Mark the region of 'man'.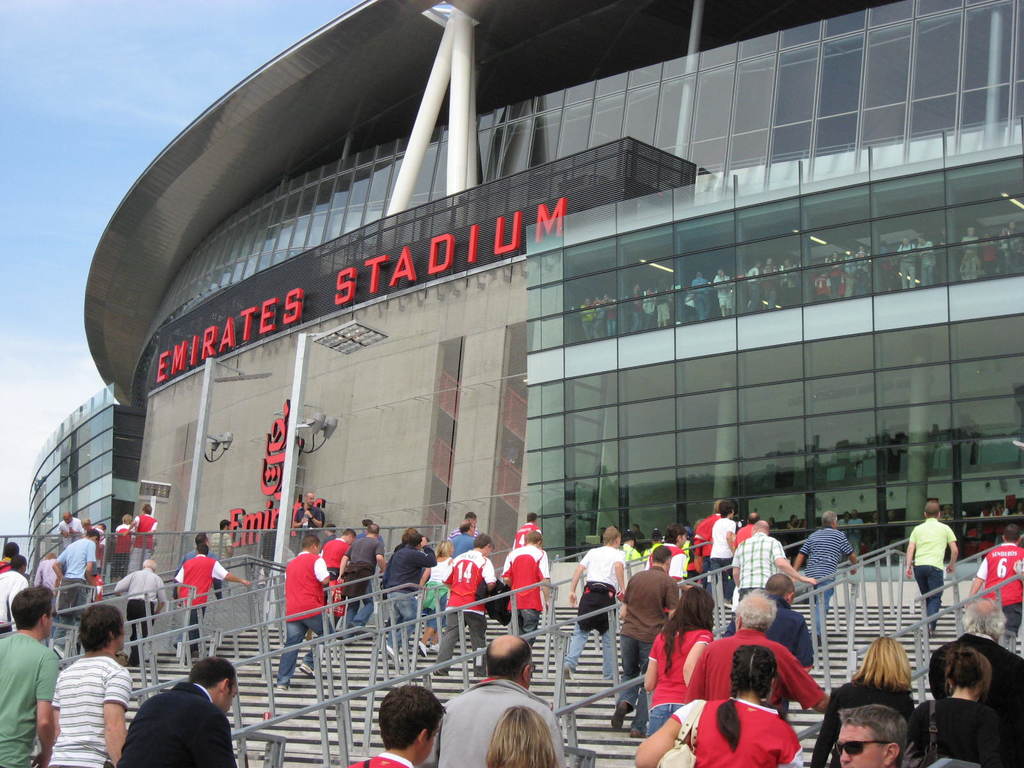
Region: <region>612, 542, 684, 737</region>.
